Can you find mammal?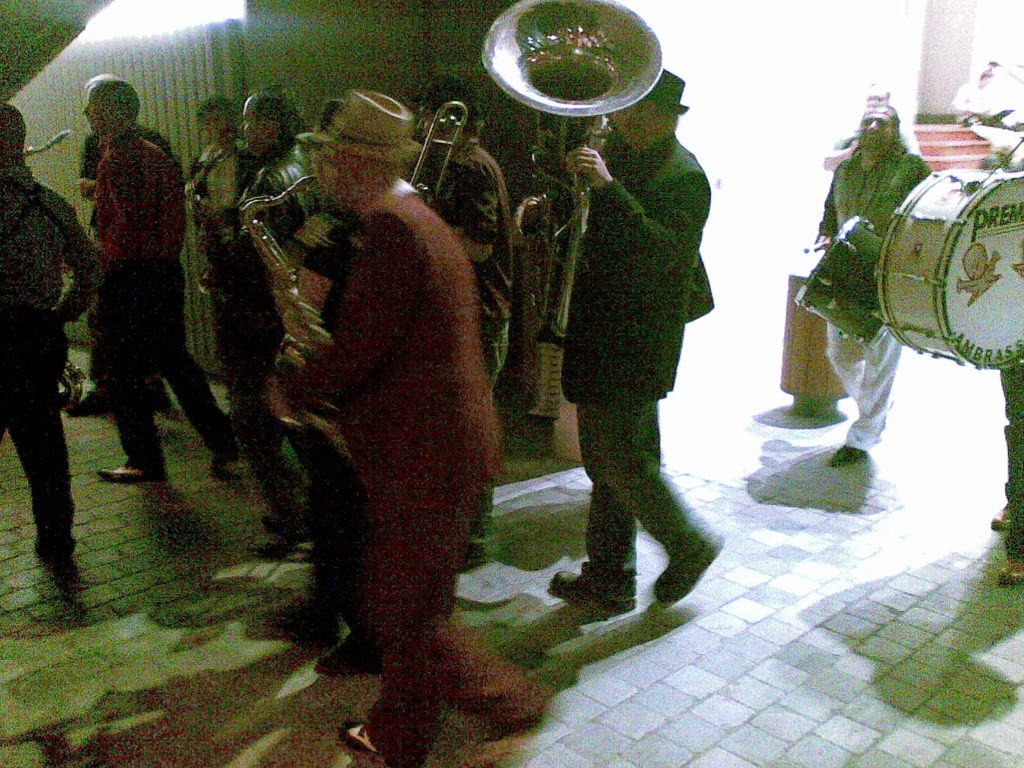
Yes, bounding box: pyautogui.locateOnScreen(86, 77, 237, 479).
